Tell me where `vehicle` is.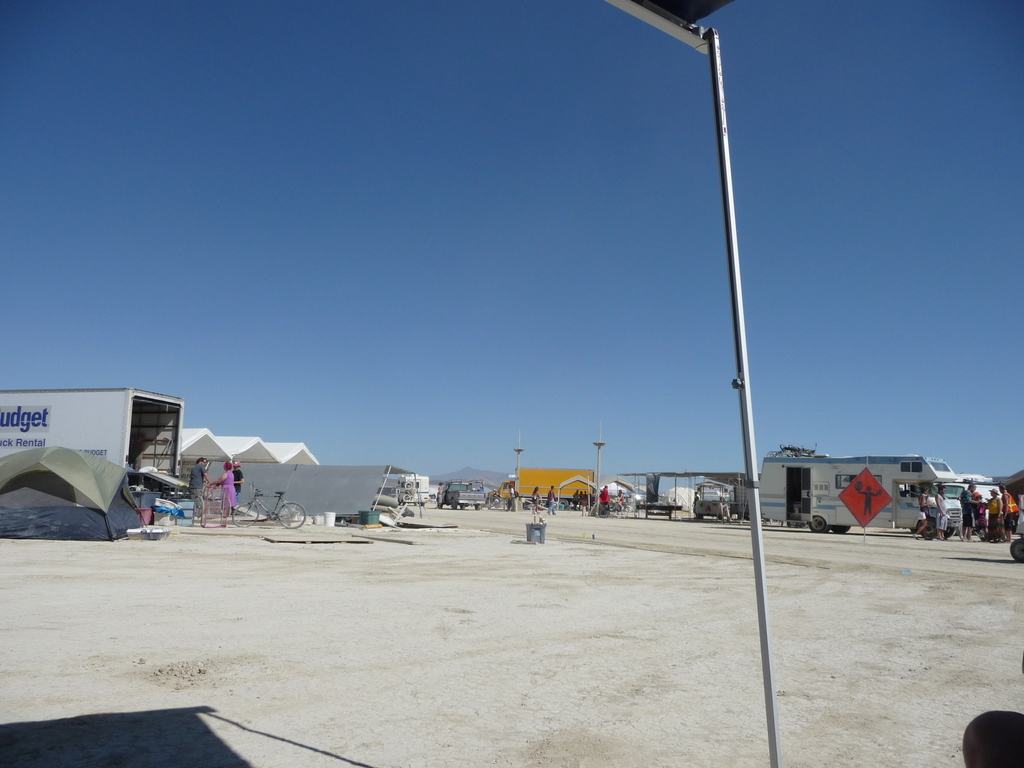
`vehicle` is at <box>0,388,187,490</box>.
